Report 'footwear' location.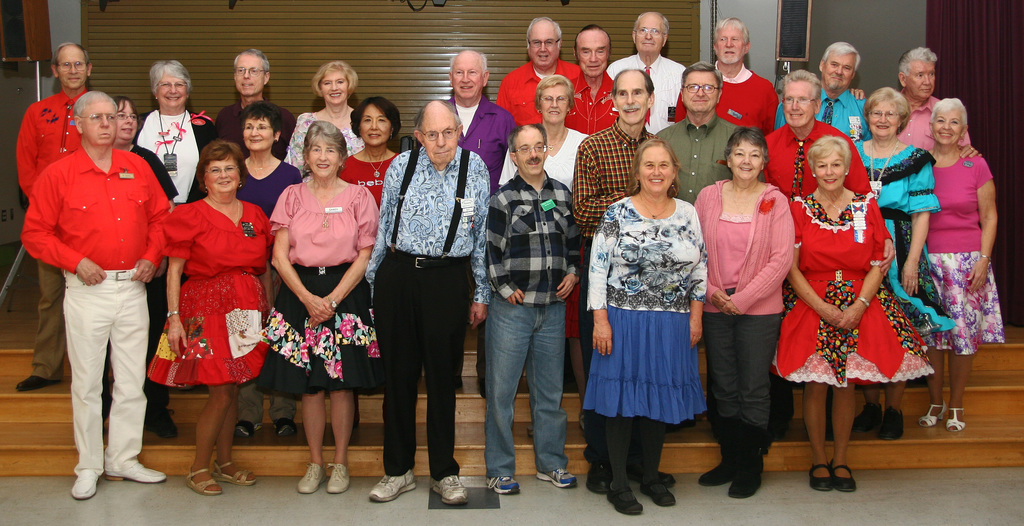
Report: (x1=600, y1=478, x2=643, y2=516).
